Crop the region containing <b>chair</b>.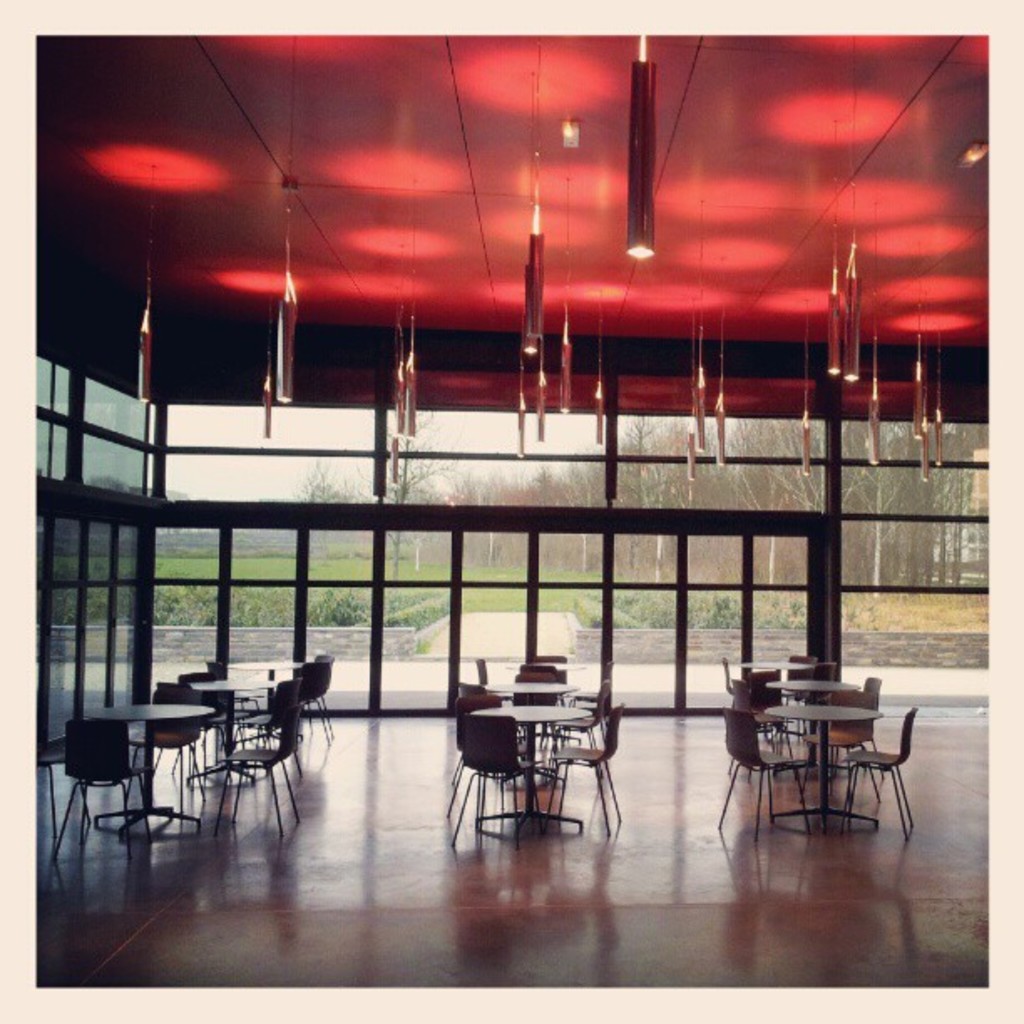
Crop region: detection(226, 686, 305, 838).
